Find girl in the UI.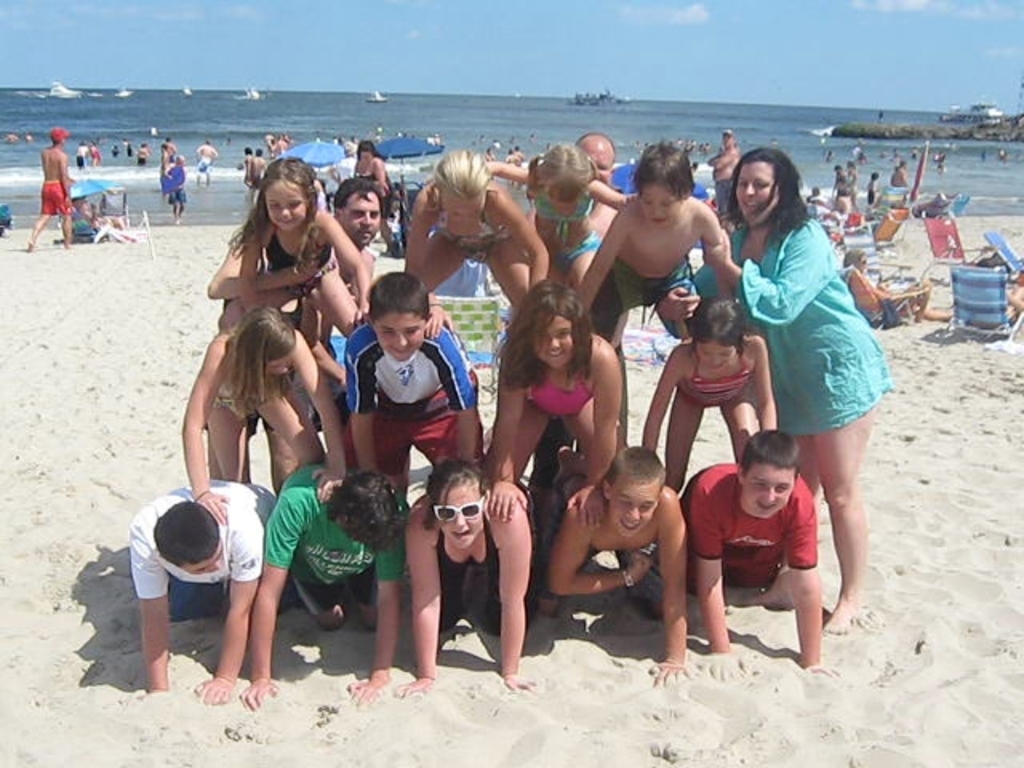
UI element at <bbox>181, 304, 347, 525</bbox>.
